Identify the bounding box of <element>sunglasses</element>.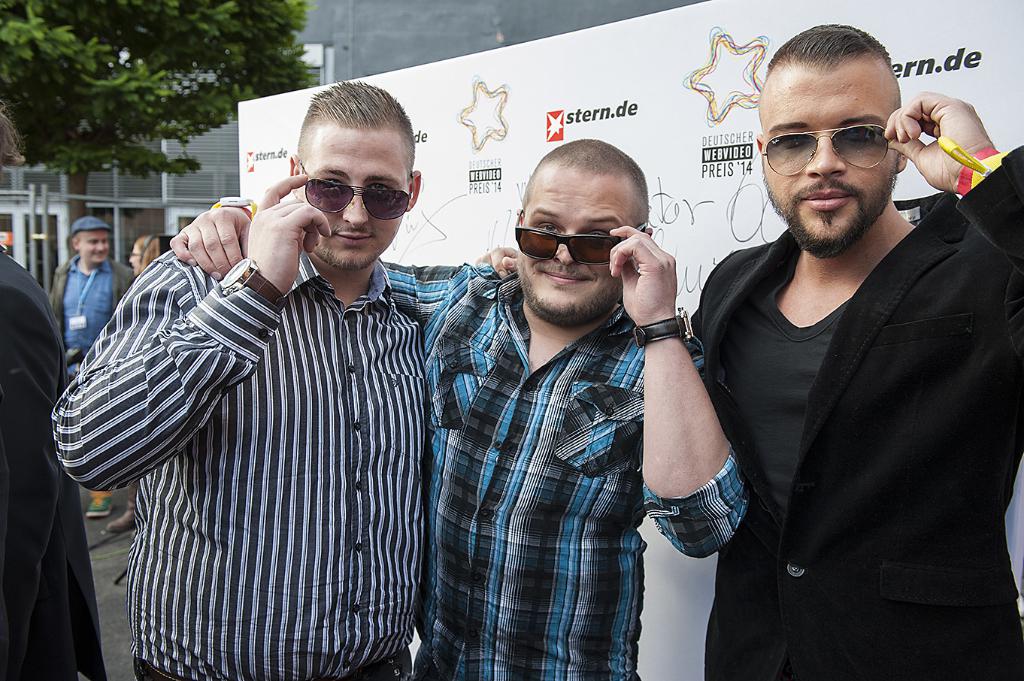
pyautogui.locateOnScreen(759, 126, 886, 179).
